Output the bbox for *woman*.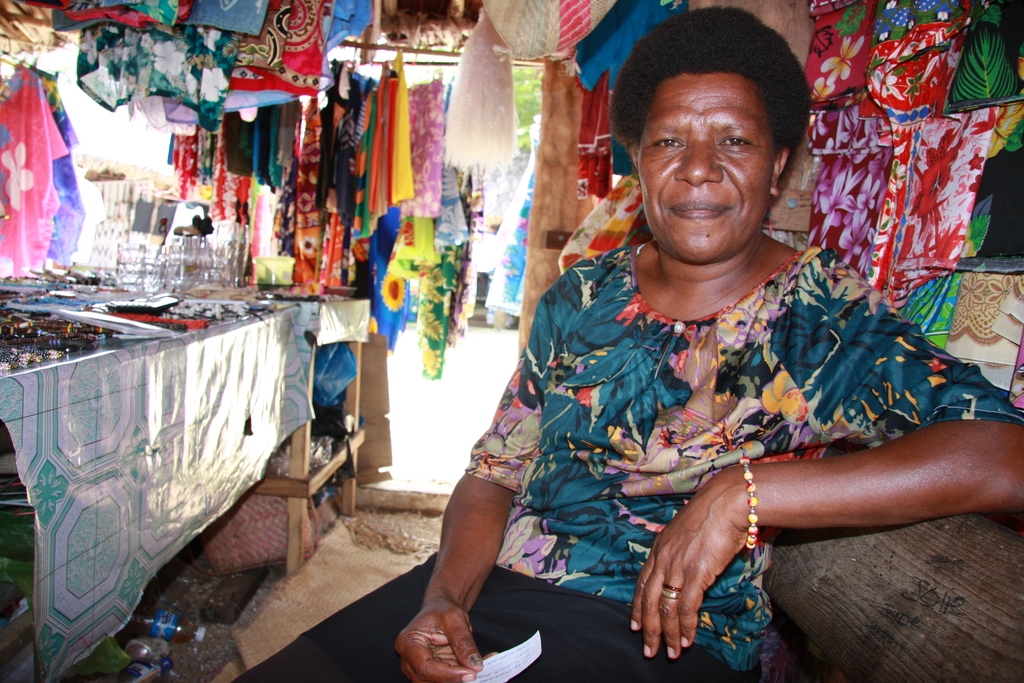
region(233, 1, 1023, 682).
